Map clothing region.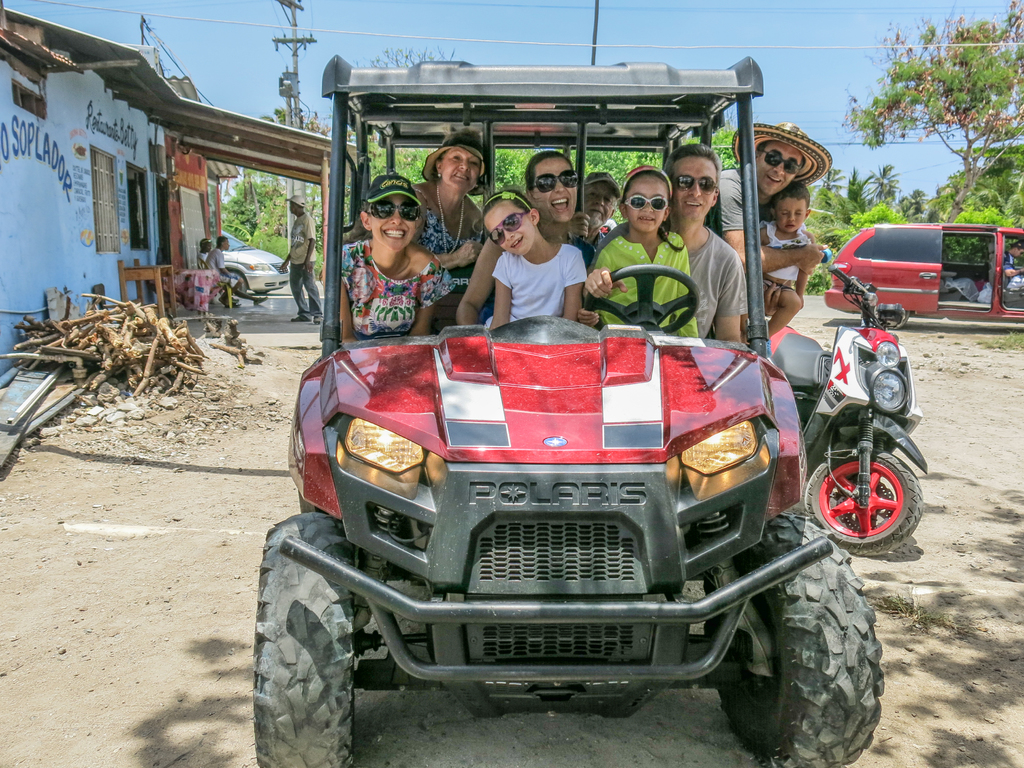
Mapped to pyautogui.locateOnScreen(728, 115, 831, 193).
